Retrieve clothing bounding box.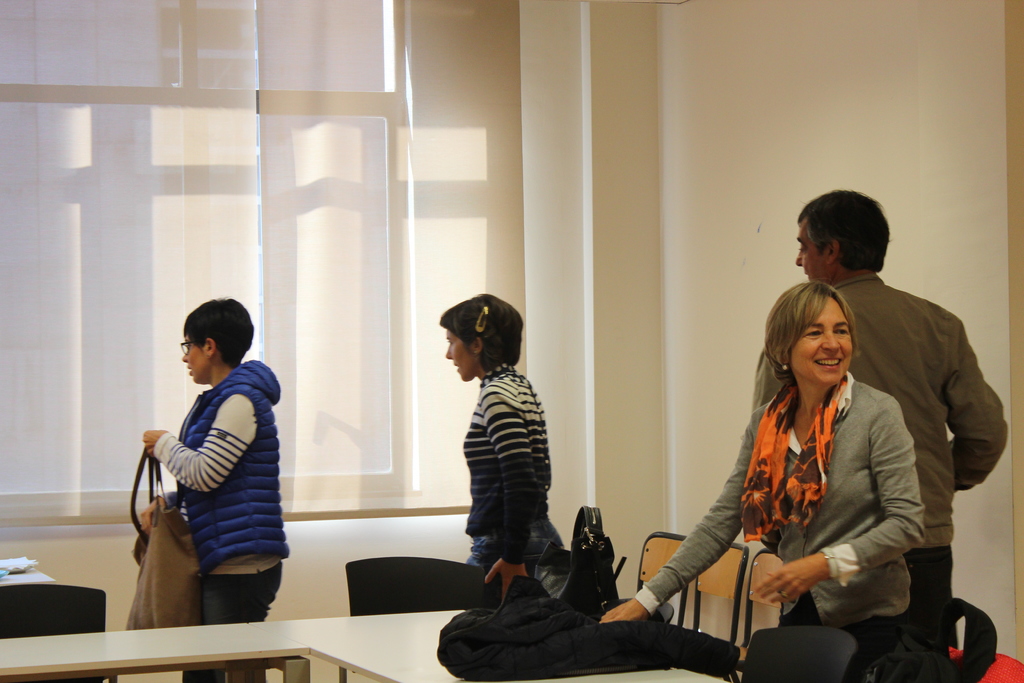
Bounding box: box(900, 540, 961, 641).
